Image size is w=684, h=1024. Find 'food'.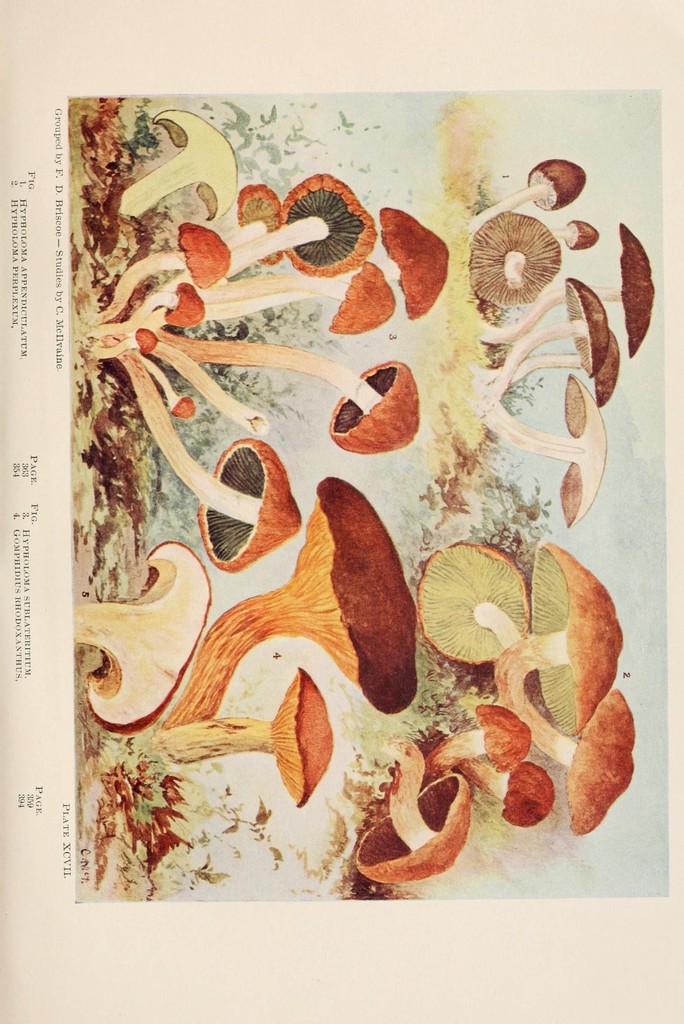
select_region(122, 113, 232, 214).
